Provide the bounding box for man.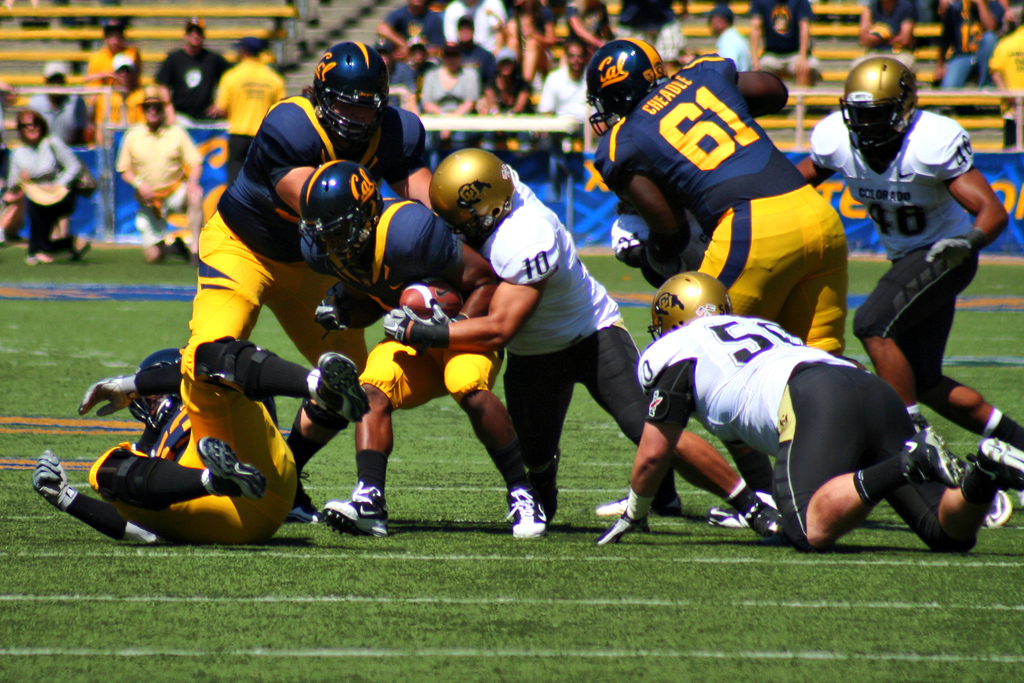
bbox(36, 59, 90, 155).
